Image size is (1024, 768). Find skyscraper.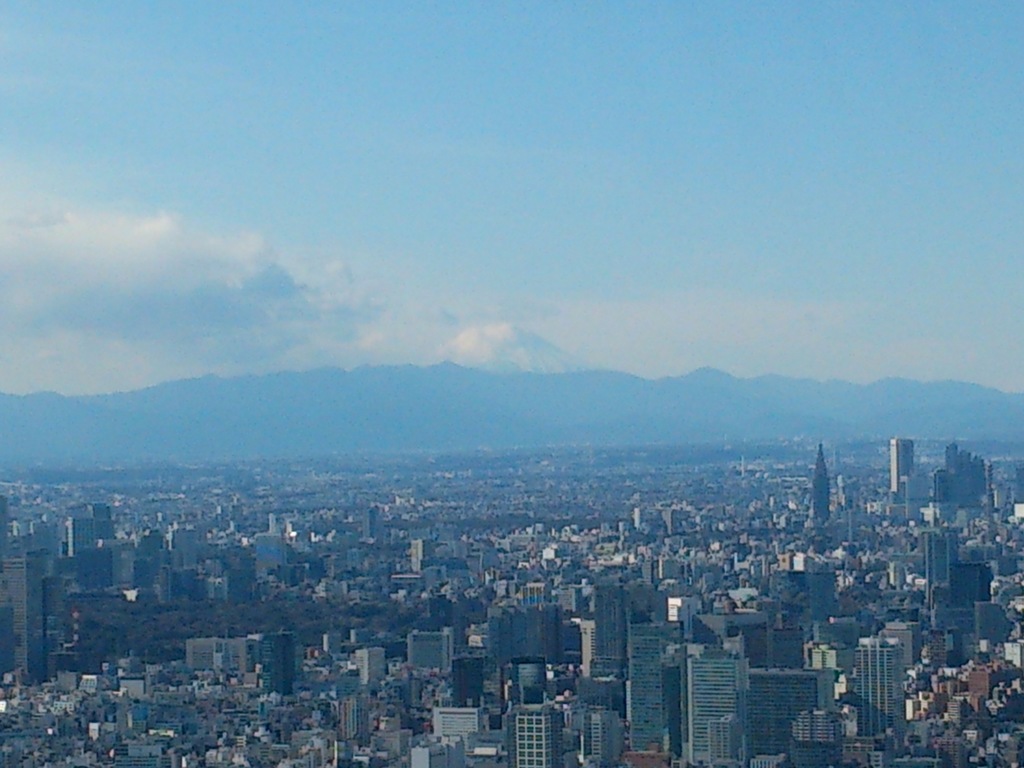
(x1=887, y1=433, x2=915, y2=498).
